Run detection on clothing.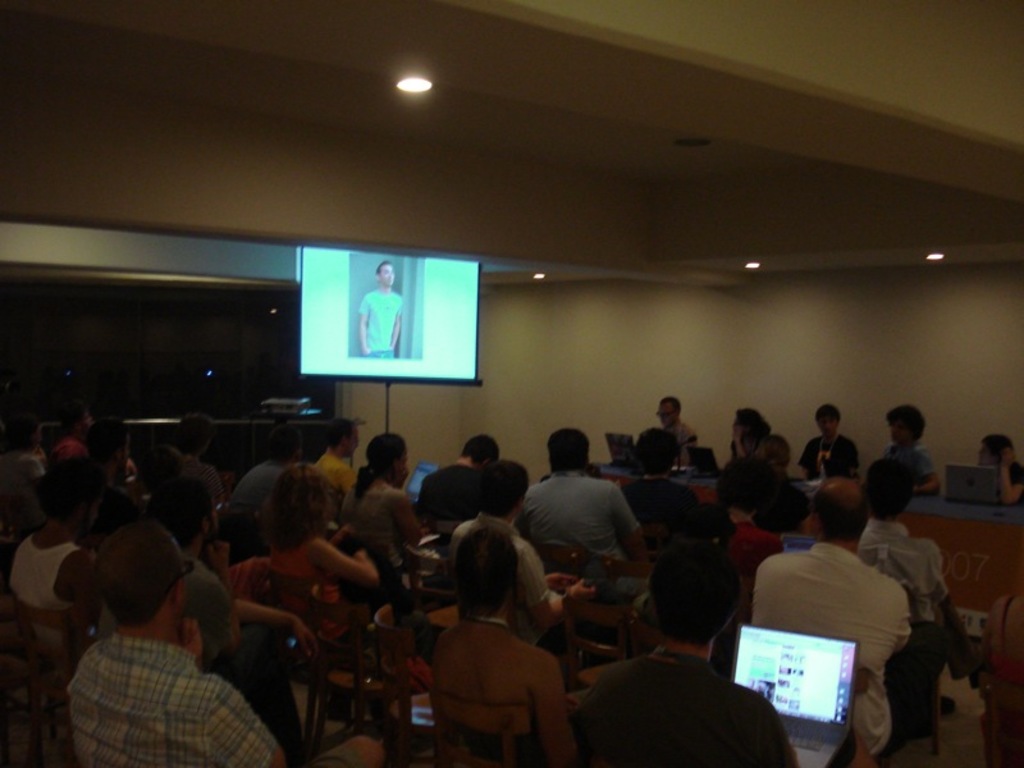
Result: (left=45, top=590, right=268, bottom=767).
